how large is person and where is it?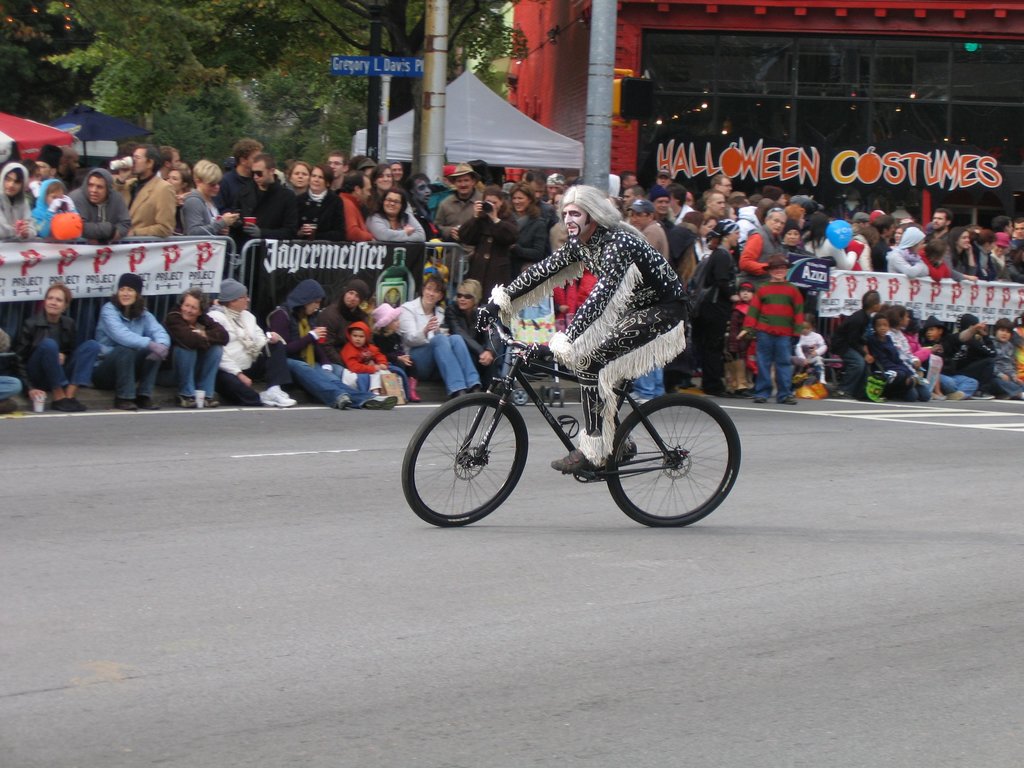
Bounding box: BBox(93, 272, 170, 413).
